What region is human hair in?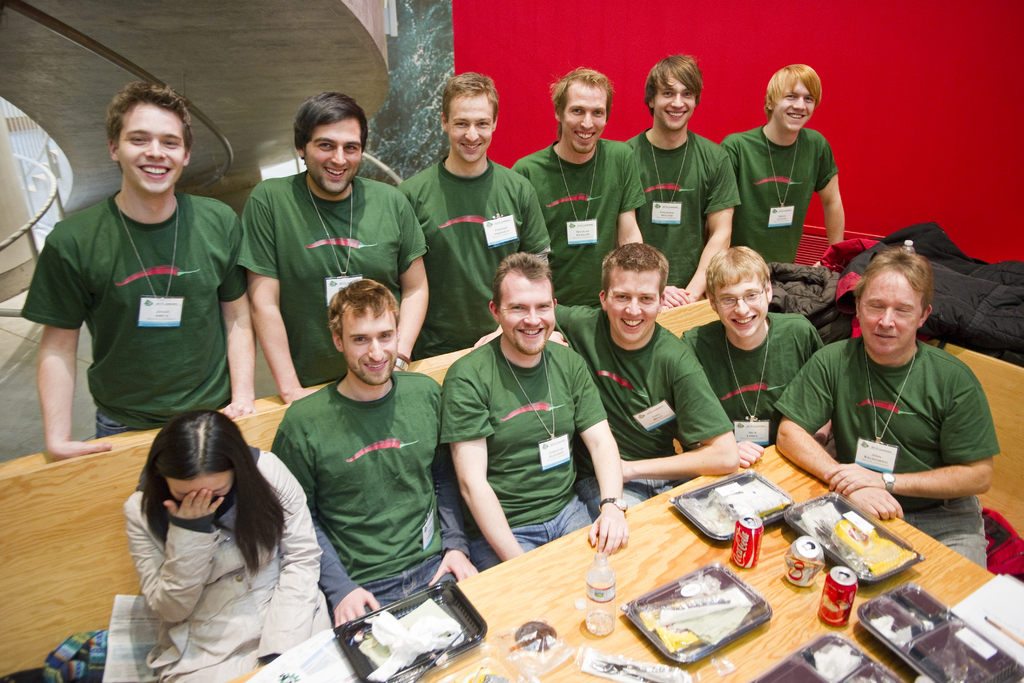
Rect(104, 80, 193, 175).
